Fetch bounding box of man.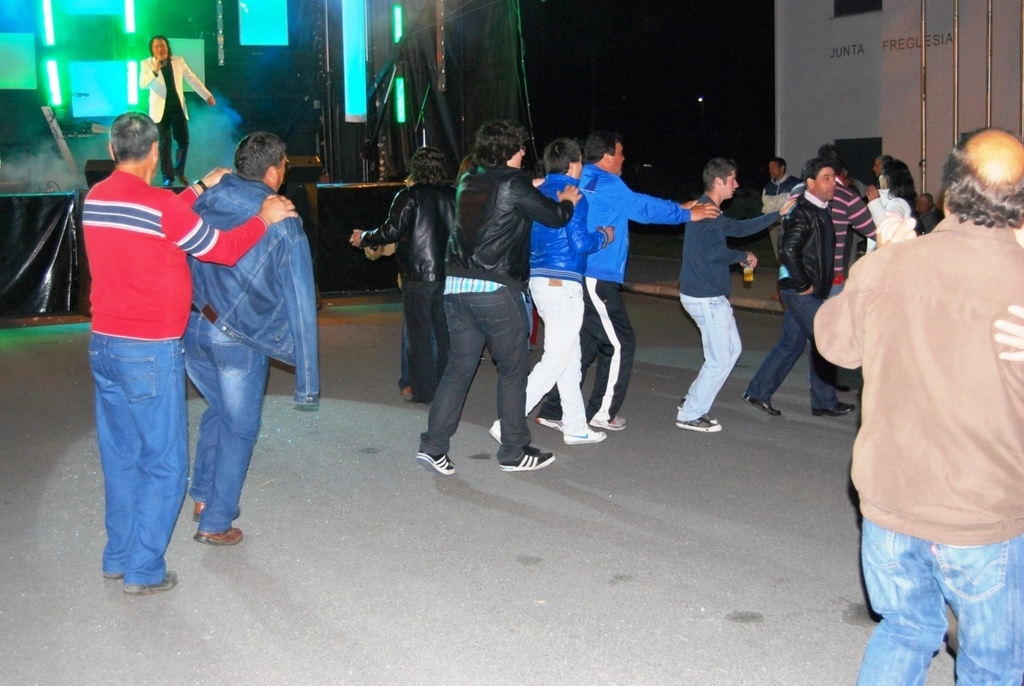
Bbox: (left=350, top=146, right=462, bottom=406).
